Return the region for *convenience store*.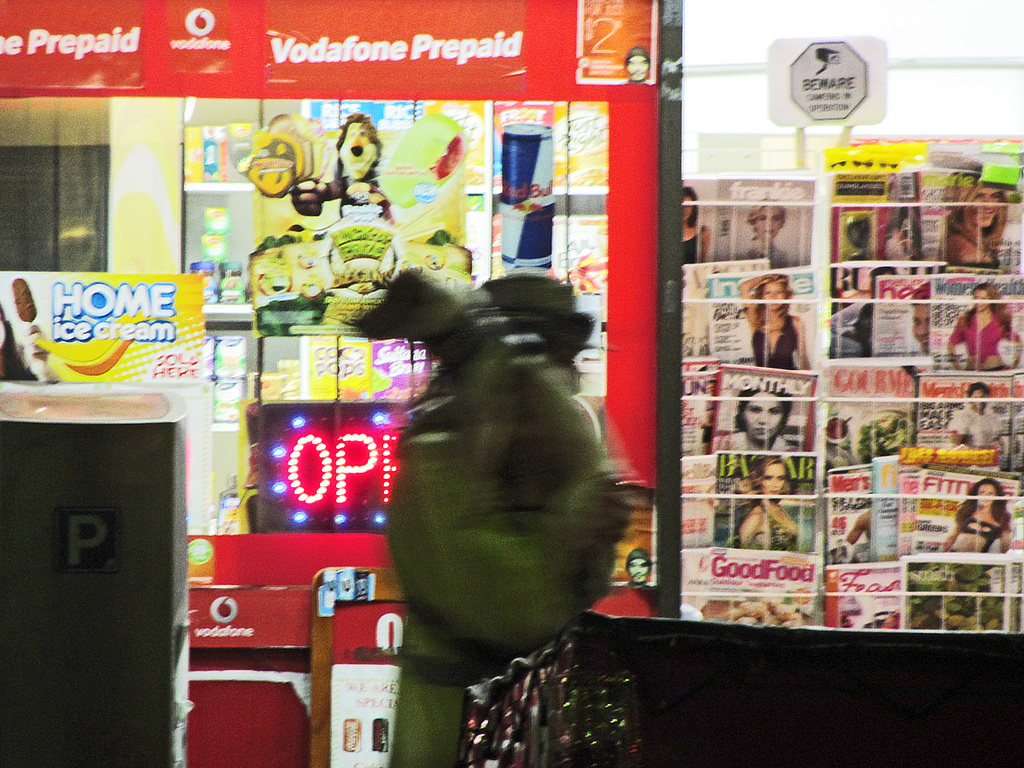
Rect(0, 0, 1023, 767).
